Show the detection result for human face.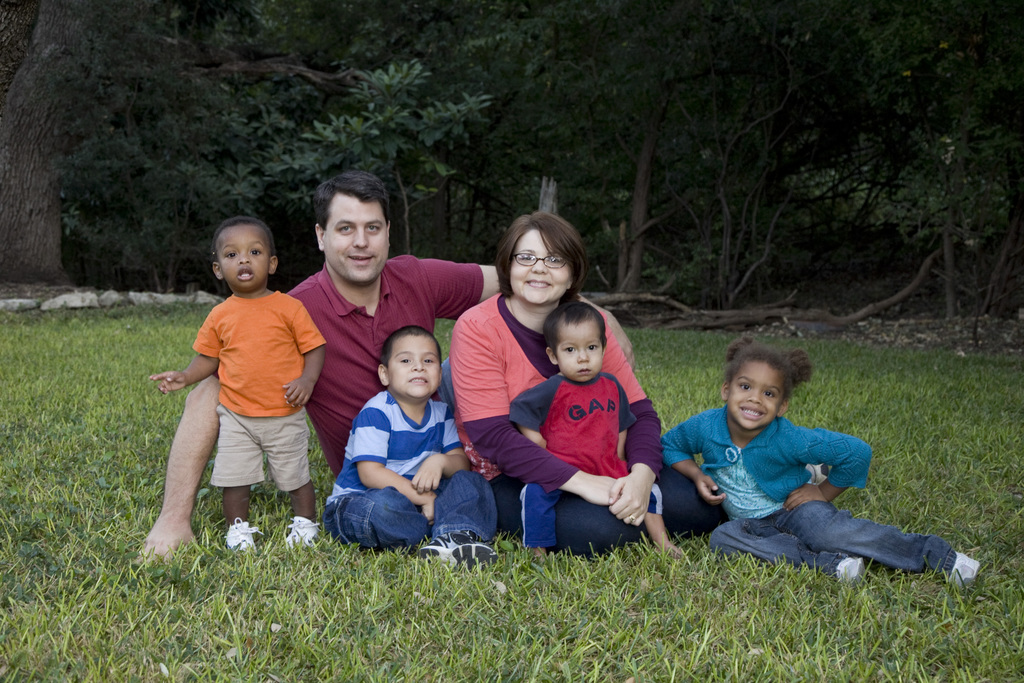
<box>726,359,782,429</box>.
